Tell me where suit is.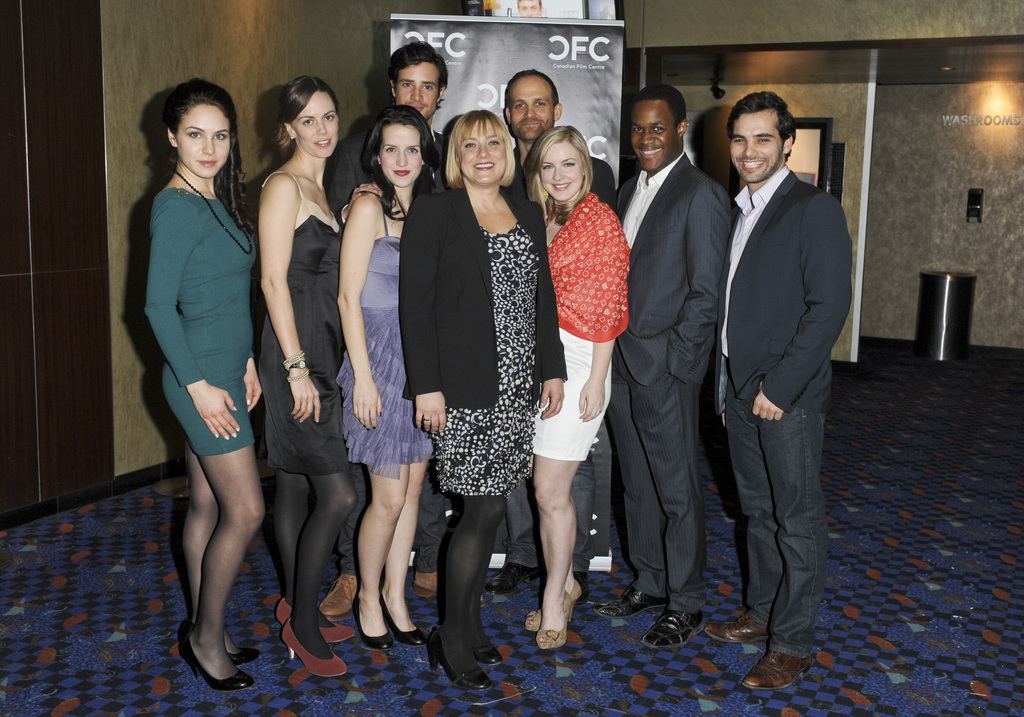
suit is at <region>618, 65, 765, 658</region>.
